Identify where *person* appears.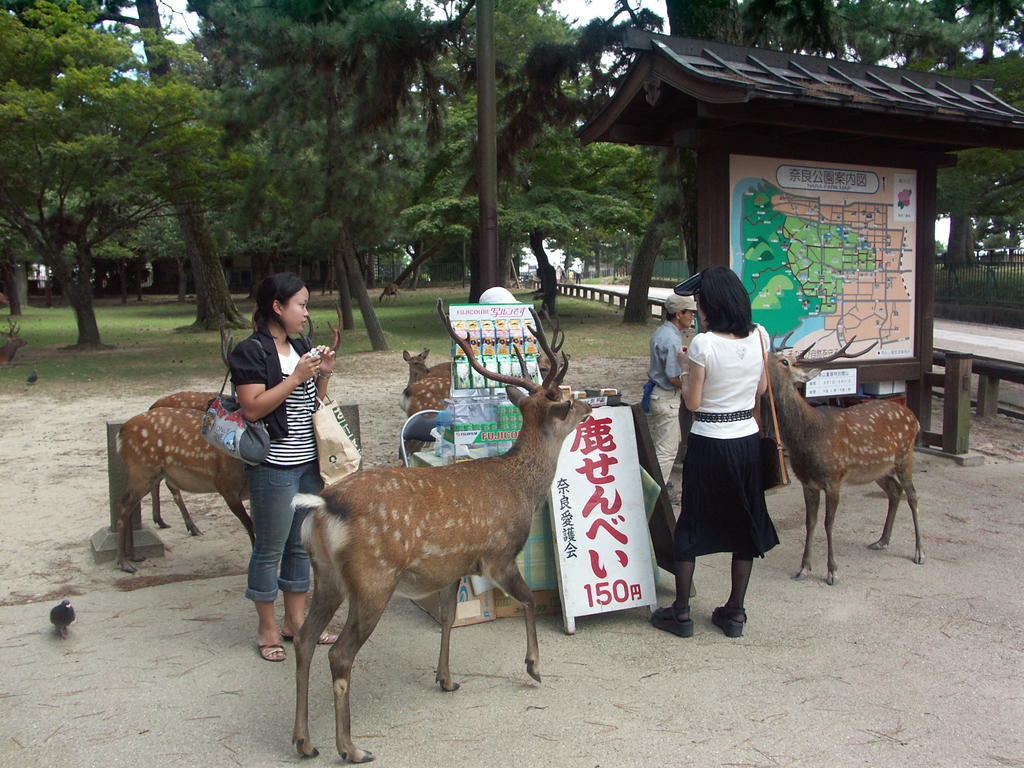
Appears at bbox=[575, 260, 580, 284].
